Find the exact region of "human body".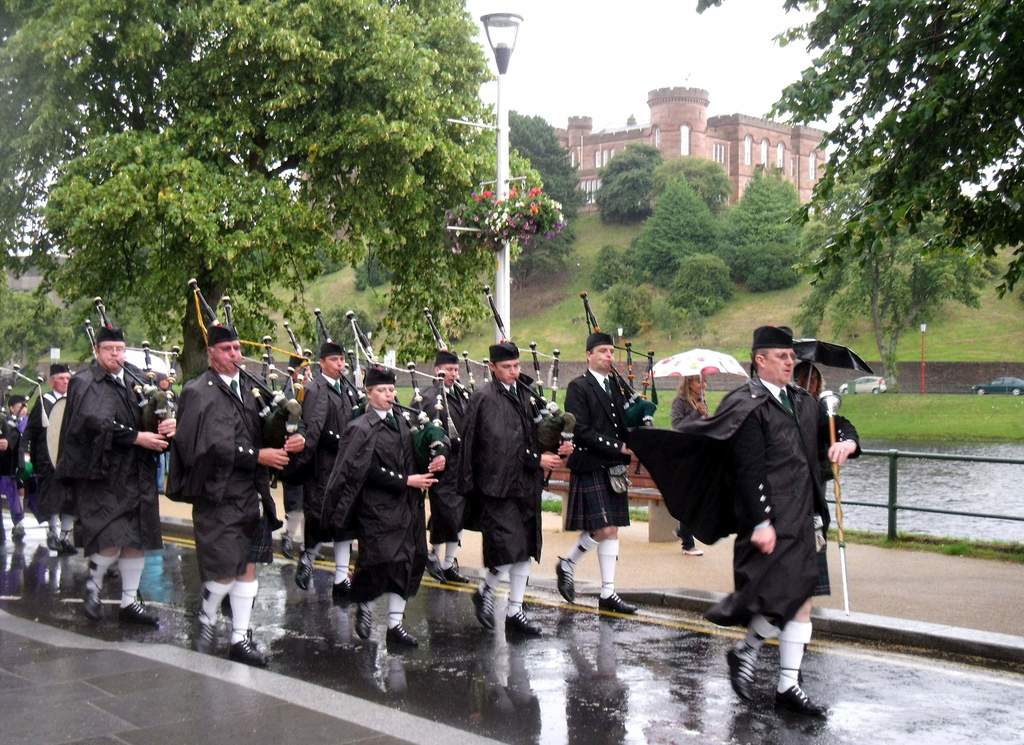
Exact region: bbox=(671, 372, 708, 427).
